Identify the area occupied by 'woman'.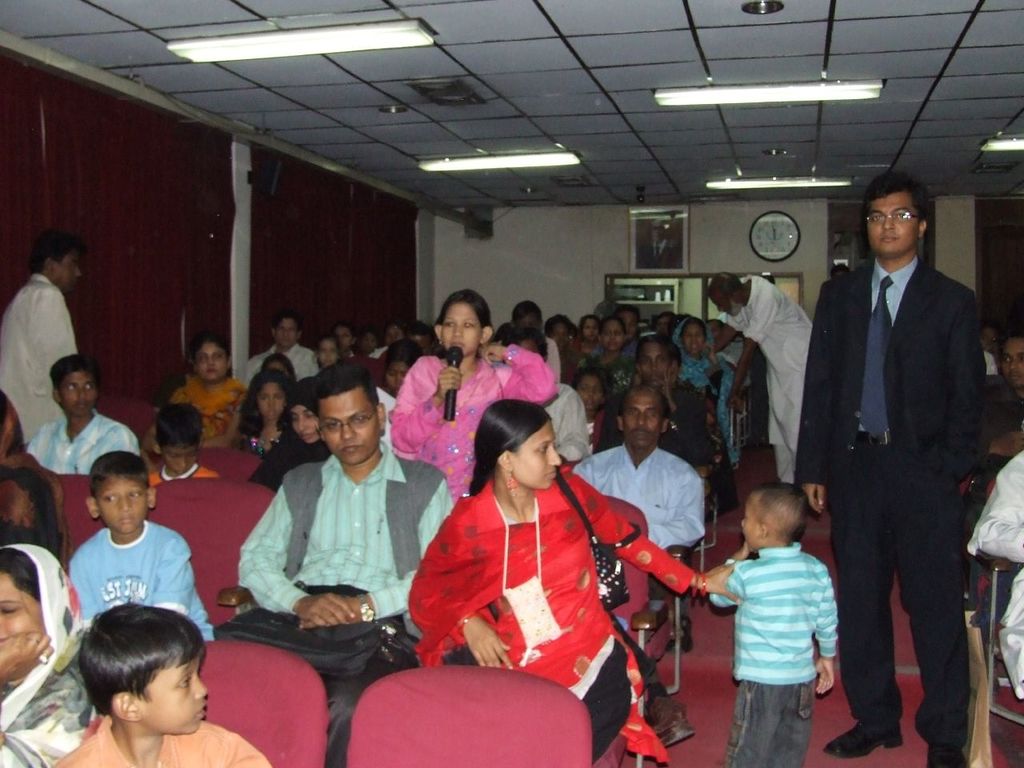
Area: {"x1": 376, "y1": 336, "x2": 423, "y2": 446}.
